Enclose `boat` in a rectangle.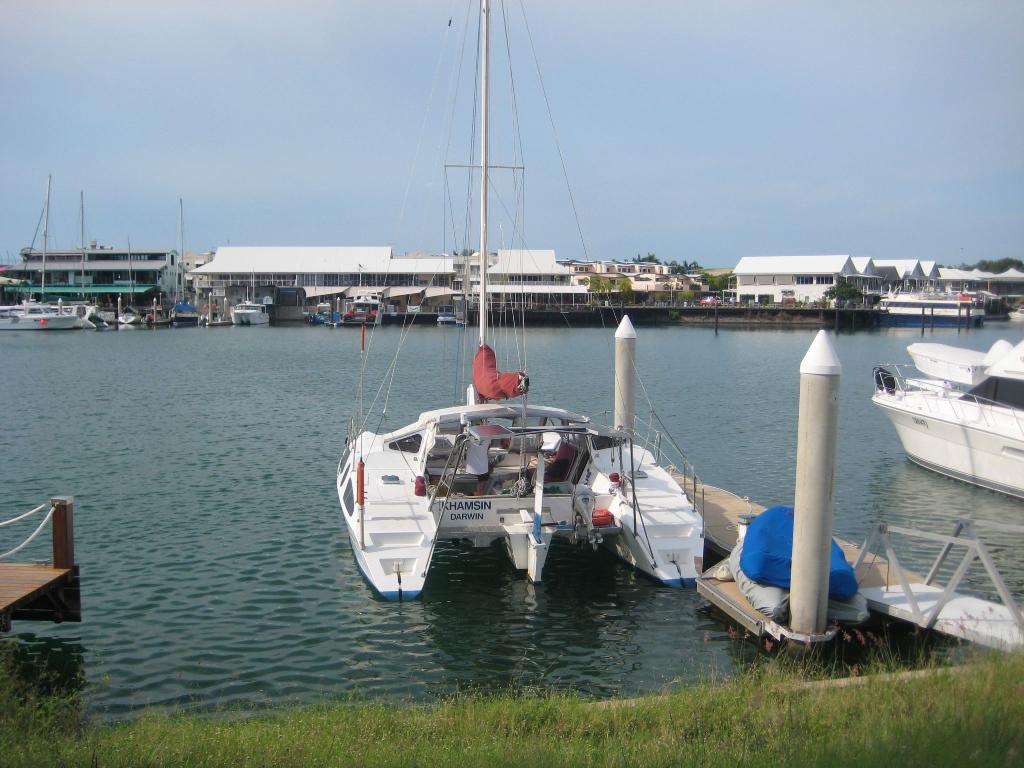
pyautogui.locateOnScreen(227, 300, 276, 328).
